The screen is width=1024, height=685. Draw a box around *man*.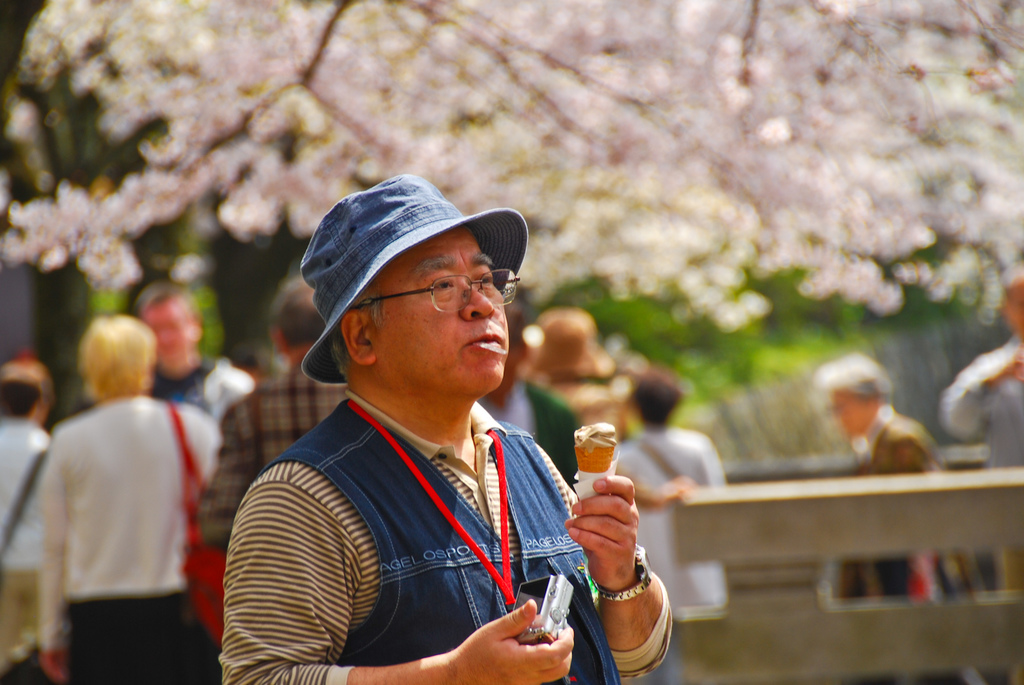
220/173/675/684.
